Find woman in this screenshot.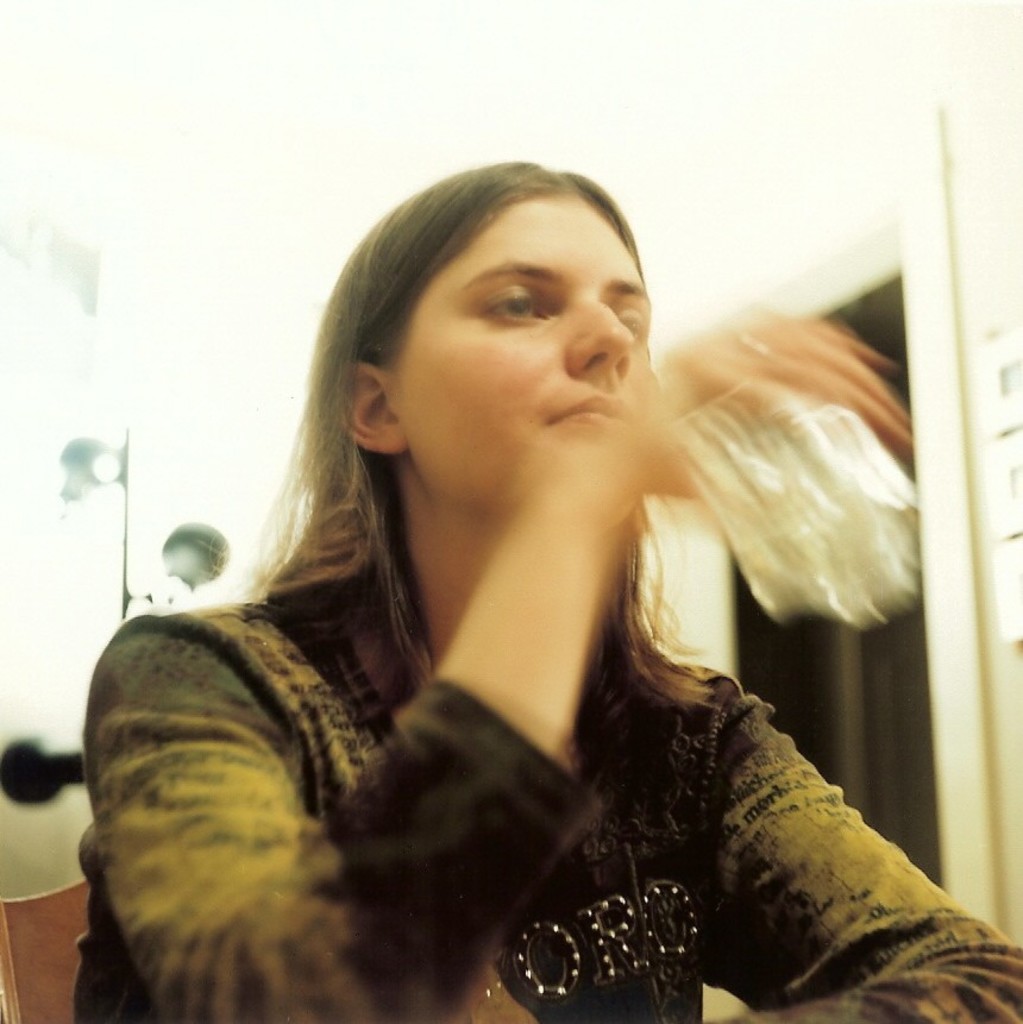
The bounding box for woman is (x1=49, y1=158, x2=955, y2=1023).
